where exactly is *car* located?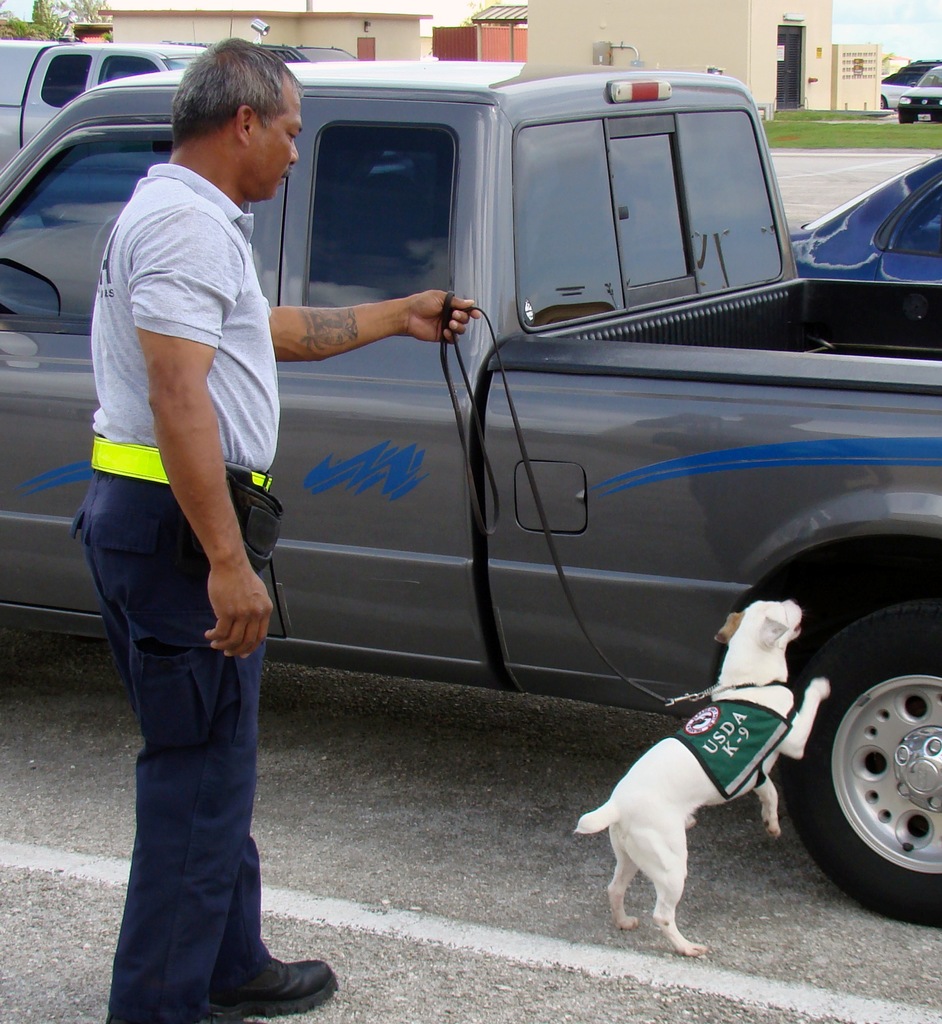
Its bounding box is 896,65,941,127.
